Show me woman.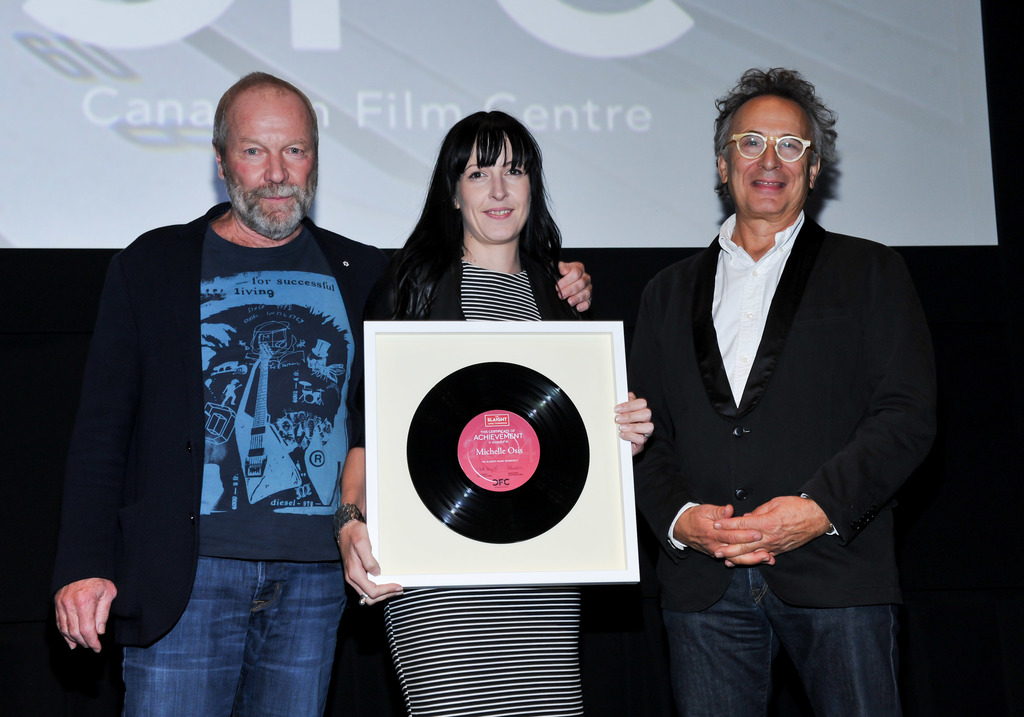
woman is here: crop(331, 109, 656, 716).
